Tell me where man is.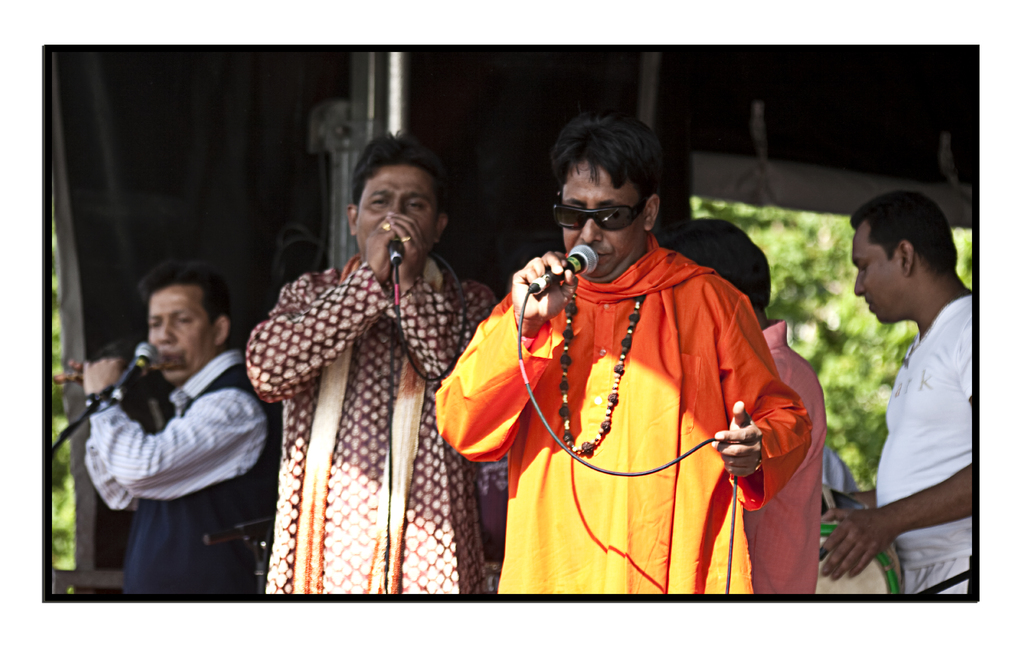
man is at 74/252/269/618.
